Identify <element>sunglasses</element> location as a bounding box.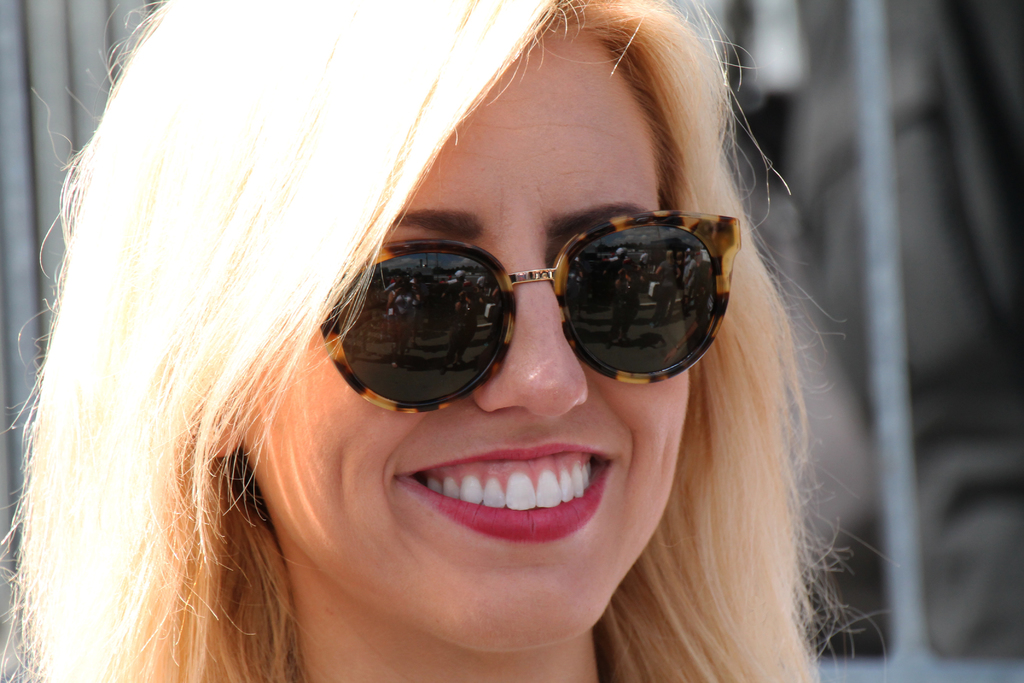
left=324, top=206, right=739, bottom=415.
